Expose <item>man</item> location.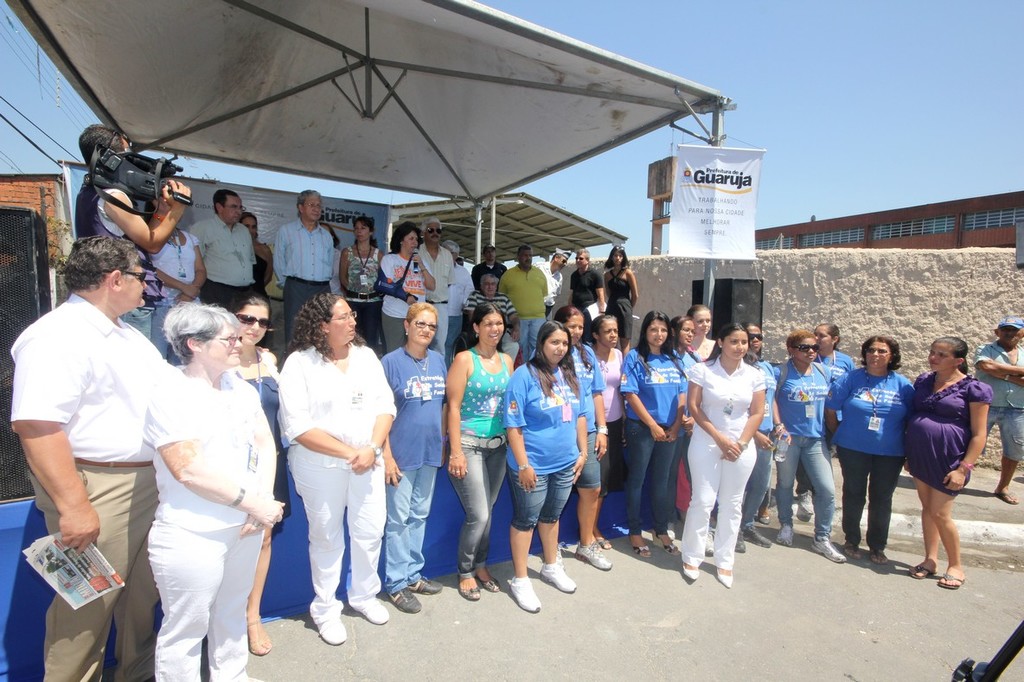
Exposed at detection(31, 211, 208, 656).
